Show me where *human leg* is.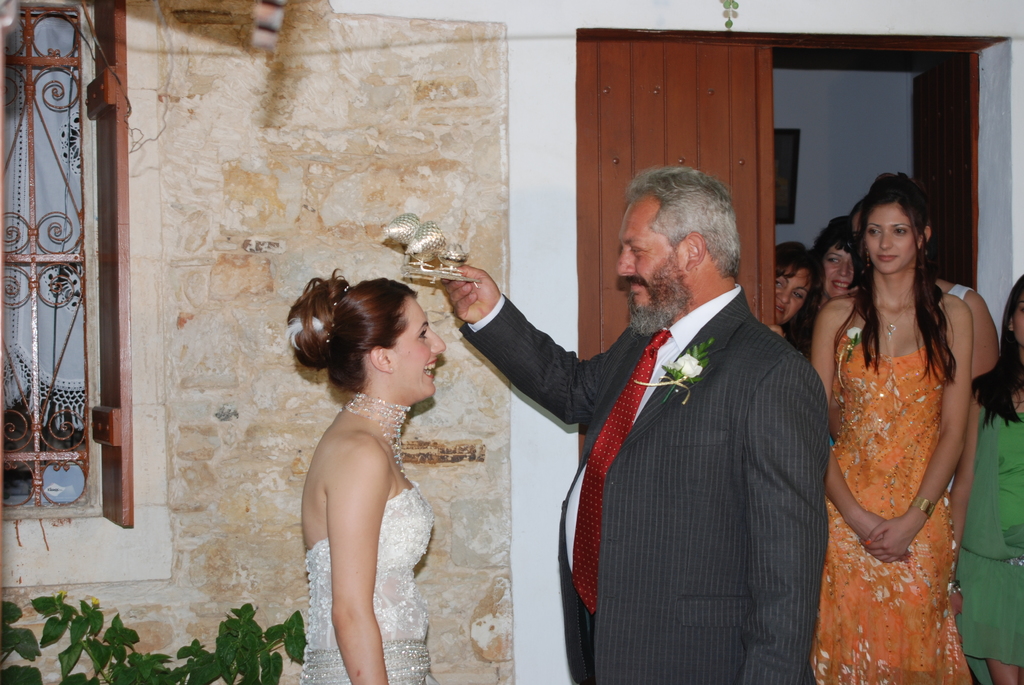
*human leg* is at region(964, 558, 1021, 684).
